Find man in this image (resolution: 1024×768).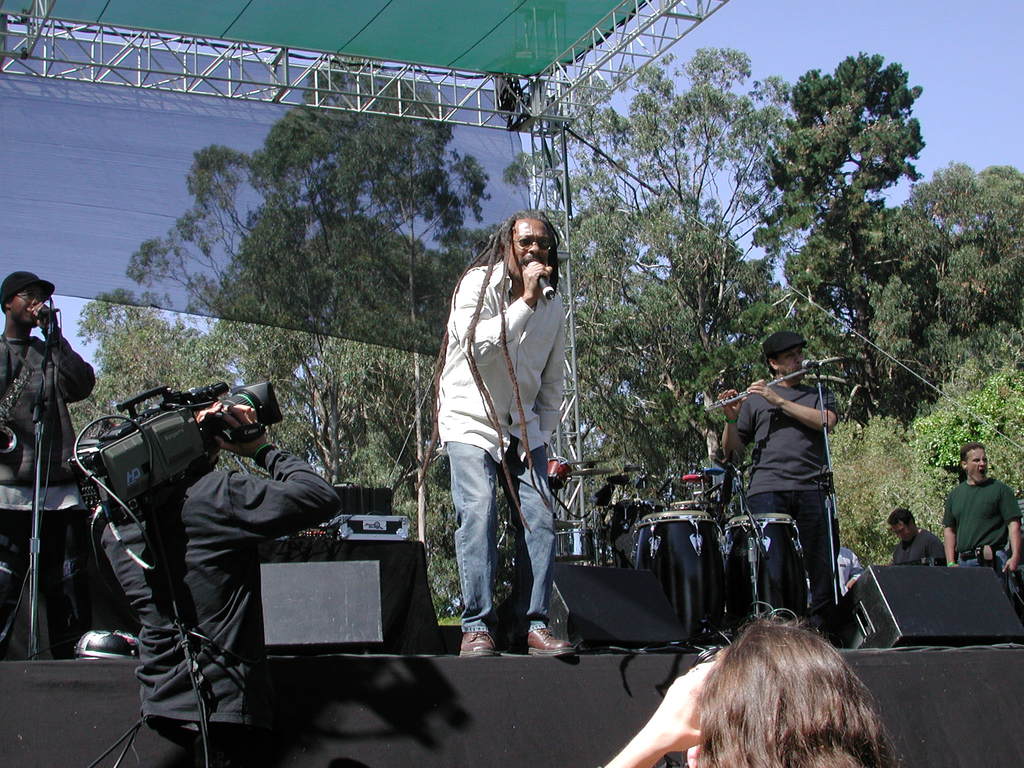
<region>890, 507, 948, 568</region>.
